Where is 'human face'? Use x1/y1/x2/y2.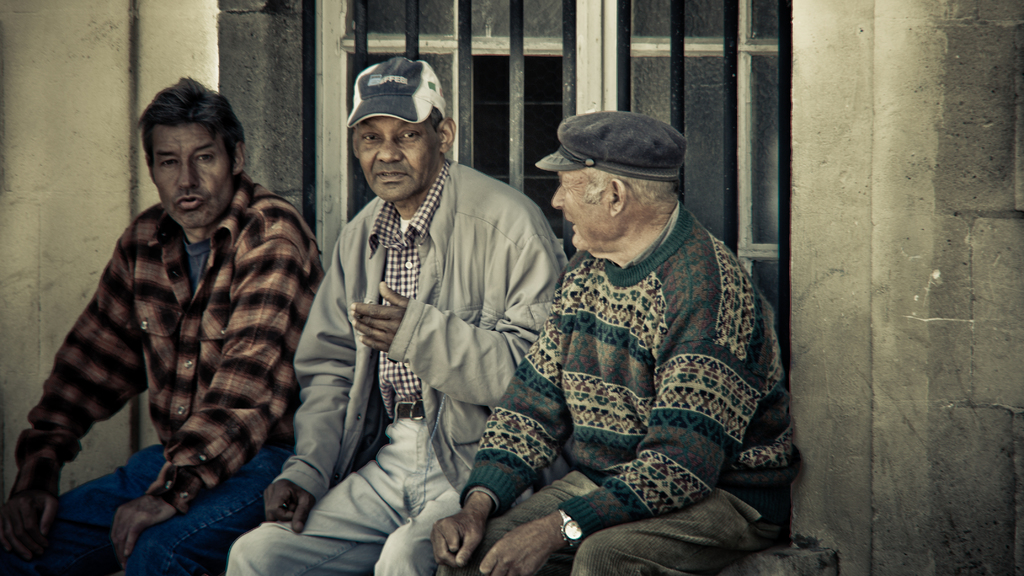
148/122/233/233.
